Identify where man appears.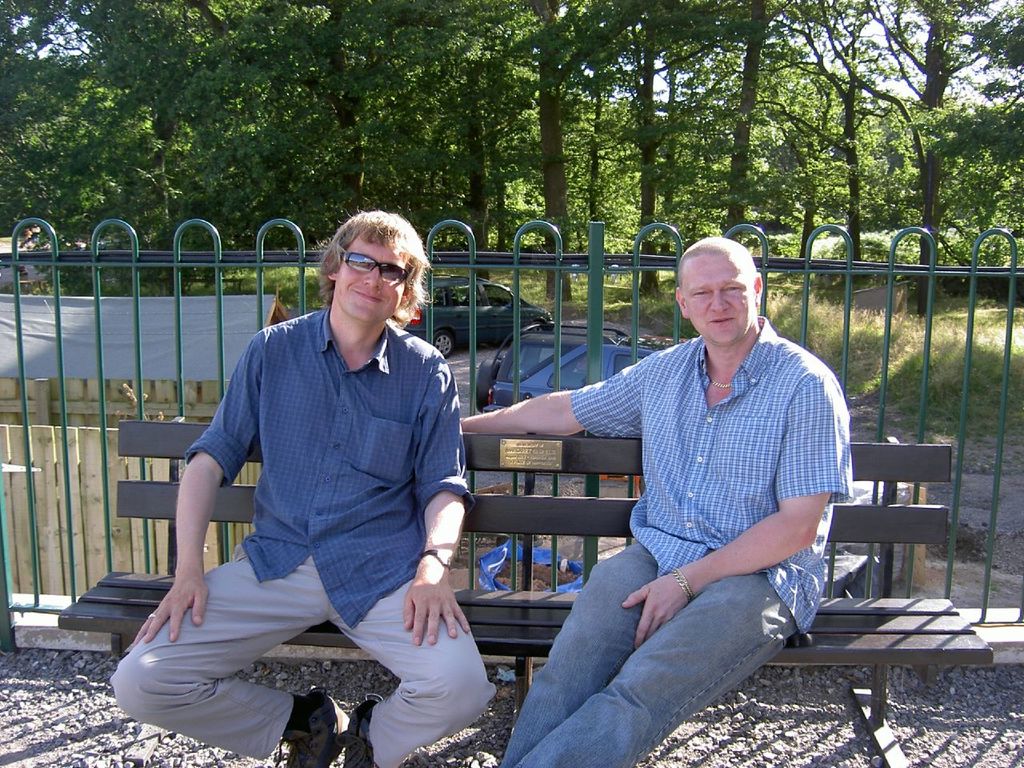
Appears at x1=464, y1=235, x2=854, y2=767.
